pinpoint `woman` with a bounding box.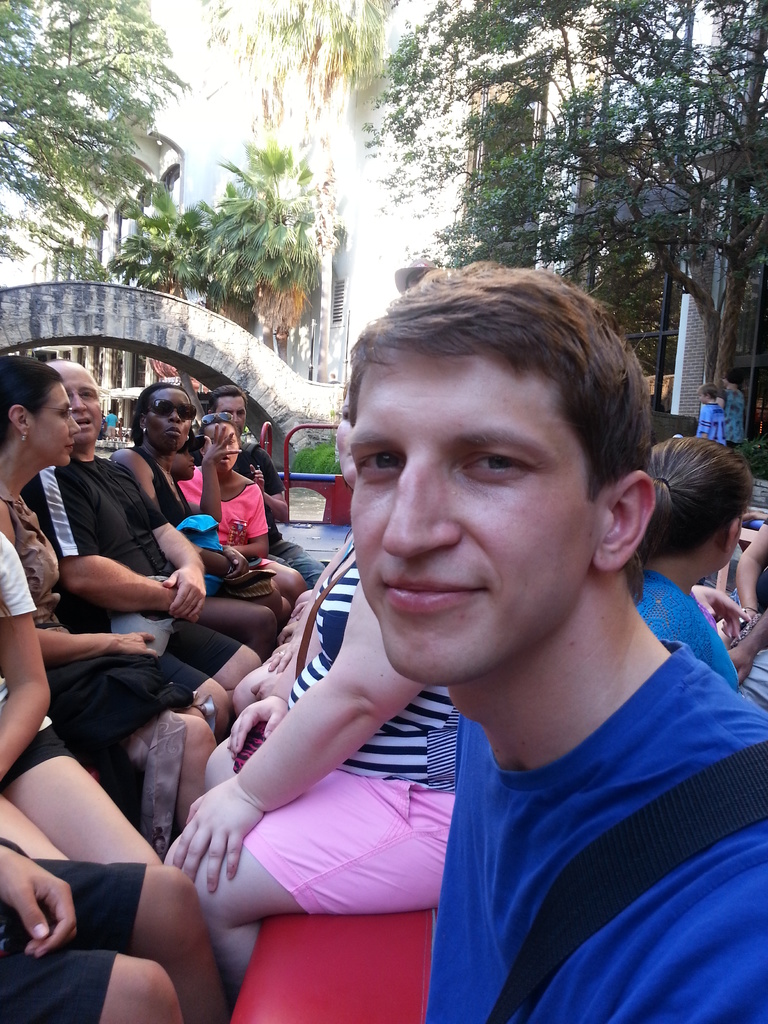
0:522:161:865.
